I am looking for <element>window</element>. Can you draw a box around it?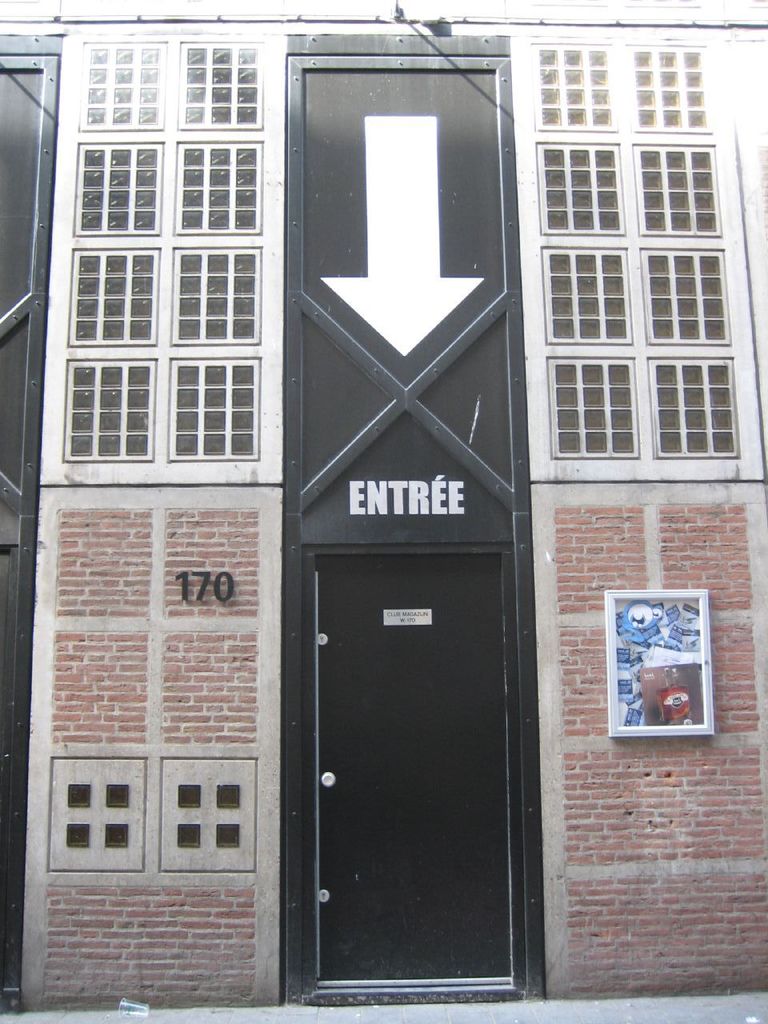
Sure, the bounding box is detection(642, 151, 714, 236).
